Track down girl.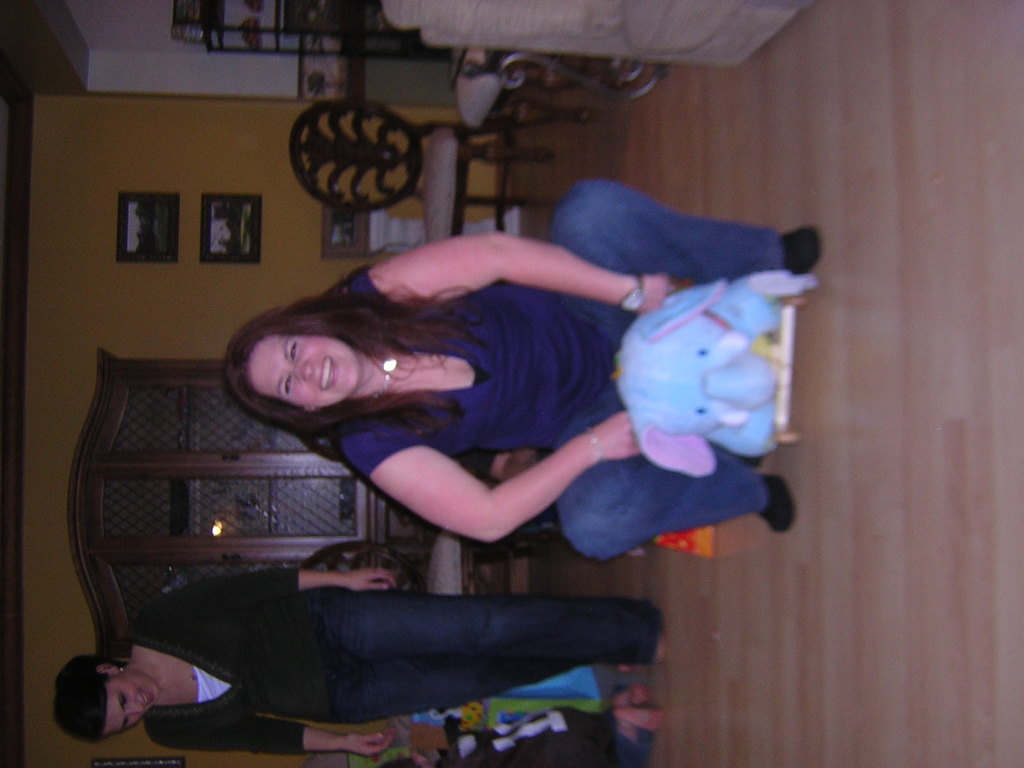
Tracked to l=49, t=569, r=666, b=758.
